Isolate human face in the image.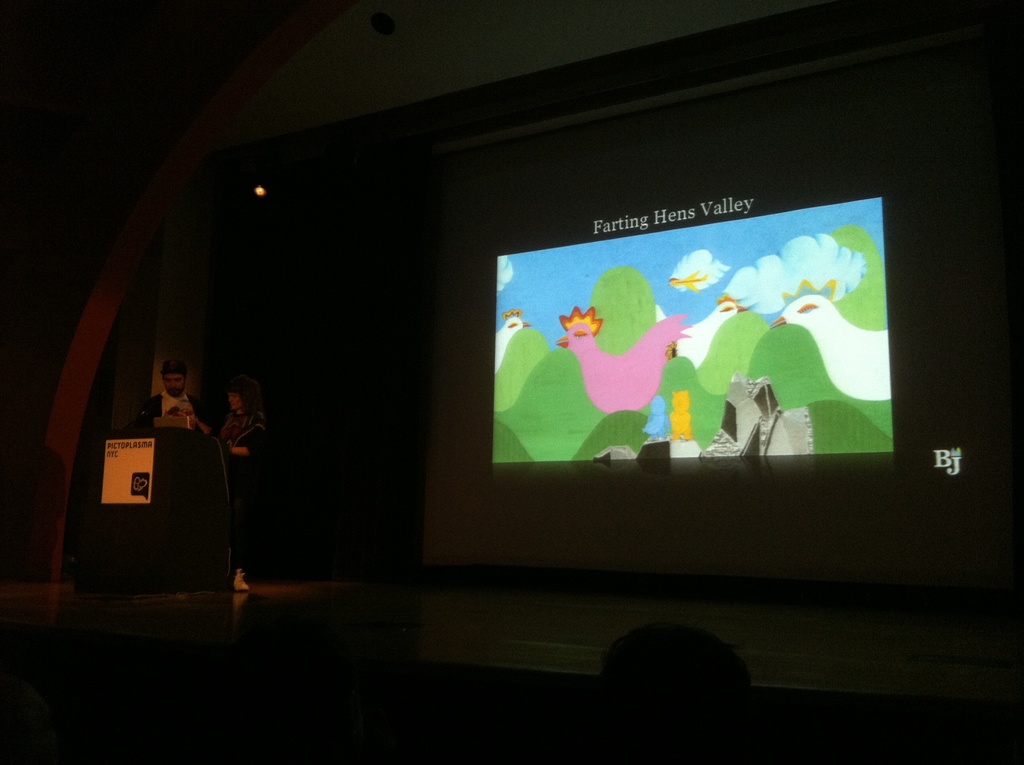
Isolated region: 225,392,241,409.
